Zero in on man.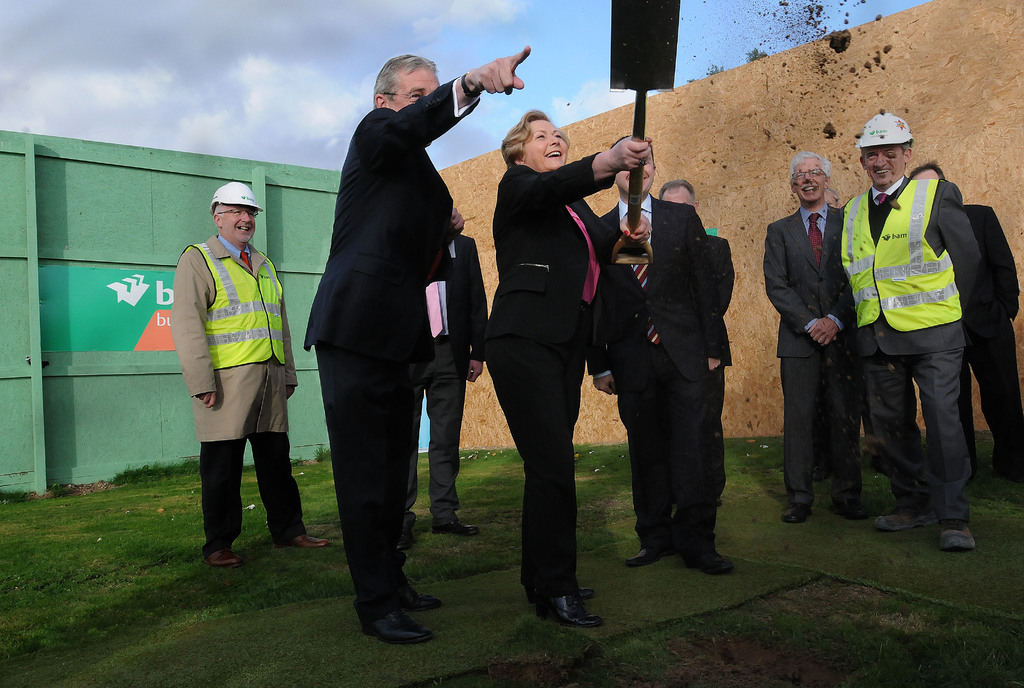
Zeroed in: crop(761, 149, 875, 523).
